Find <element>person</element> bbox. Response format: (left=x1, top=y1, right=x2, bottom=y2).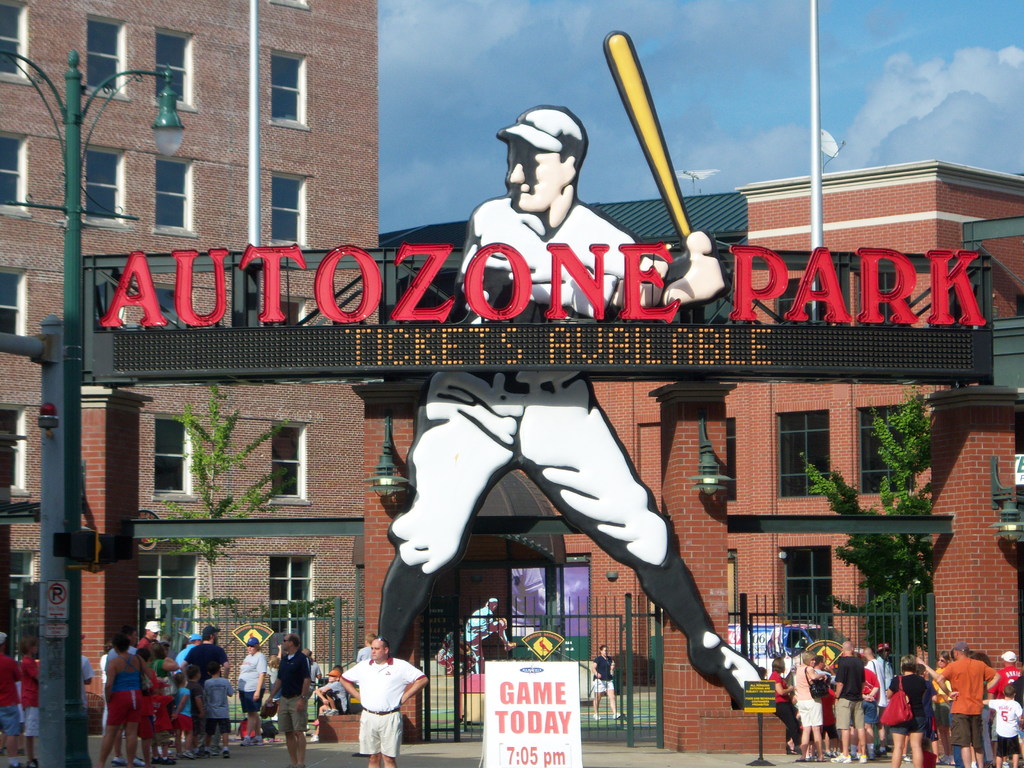
(left=19, top=640, right=48, bottom=767).
